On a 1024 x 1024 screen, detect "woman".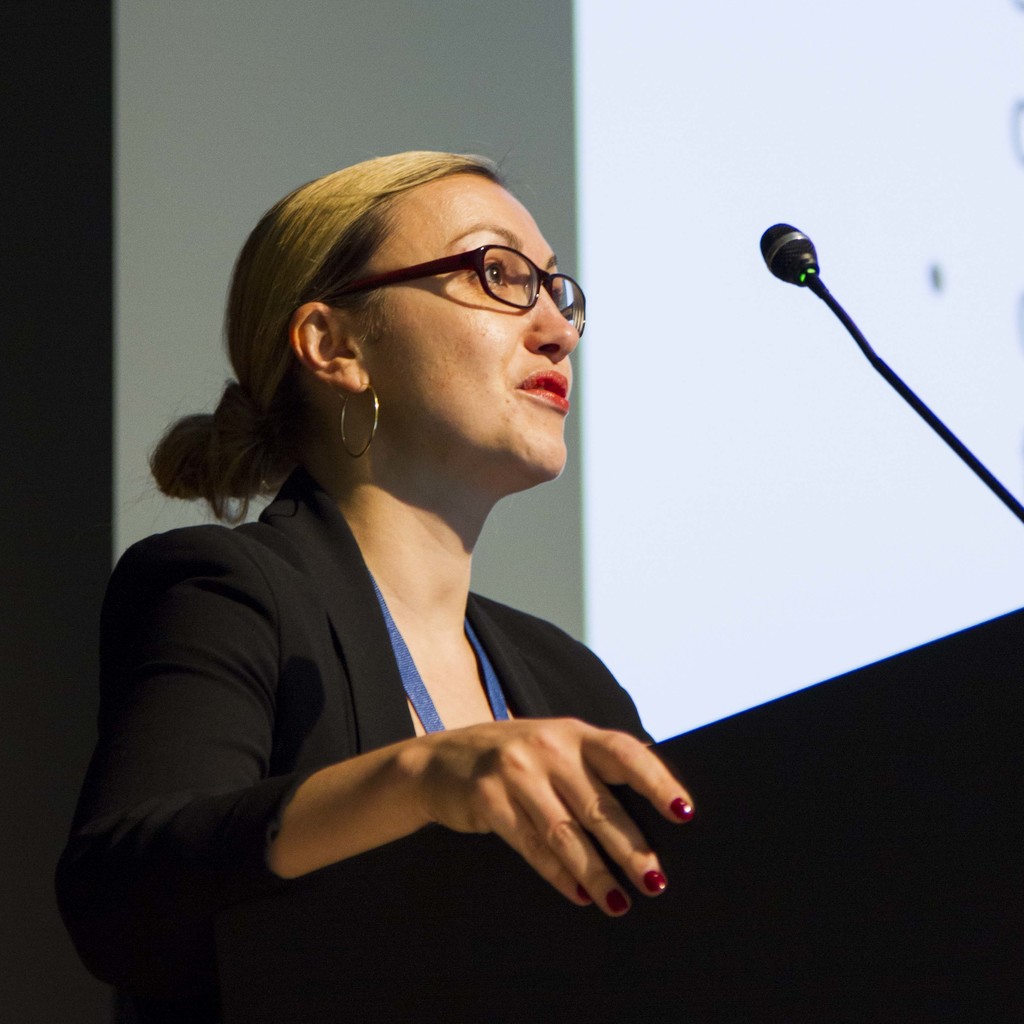
bbox=[92, 123, 712, 968].
